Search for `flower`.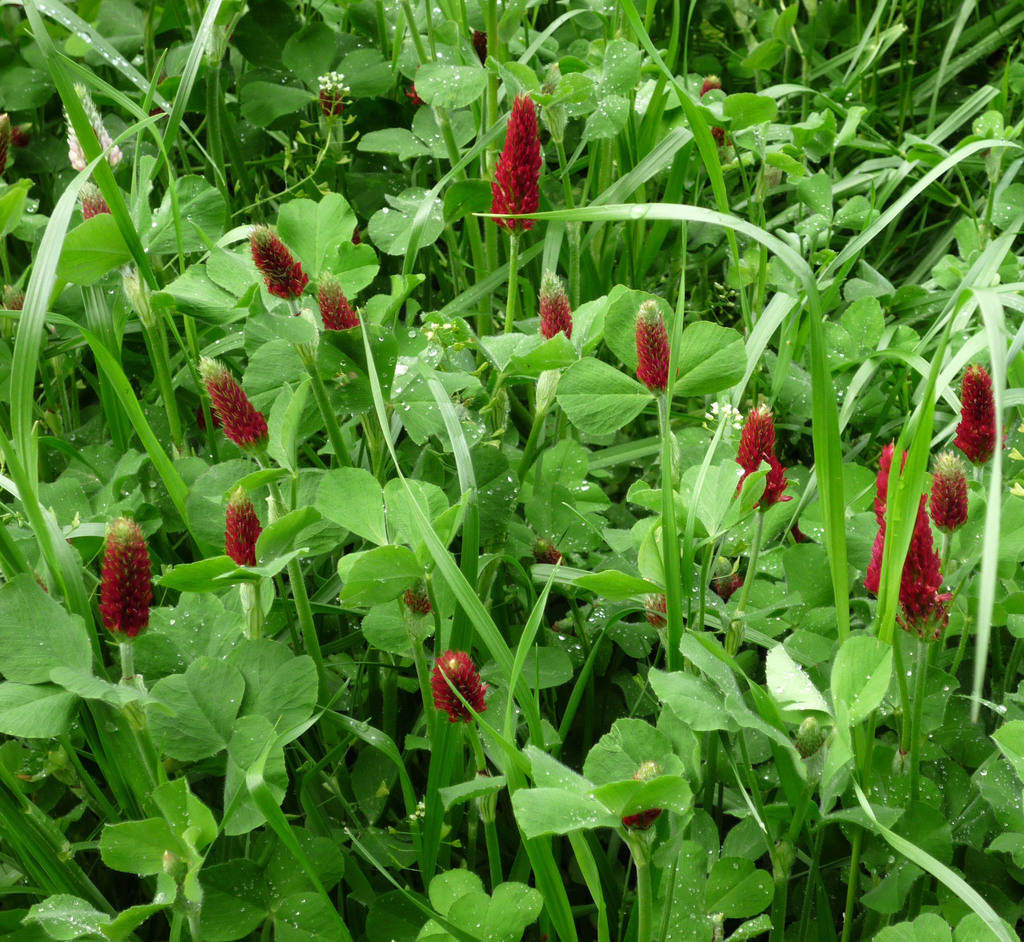
Found at rect(692, 76, 732, 145).
